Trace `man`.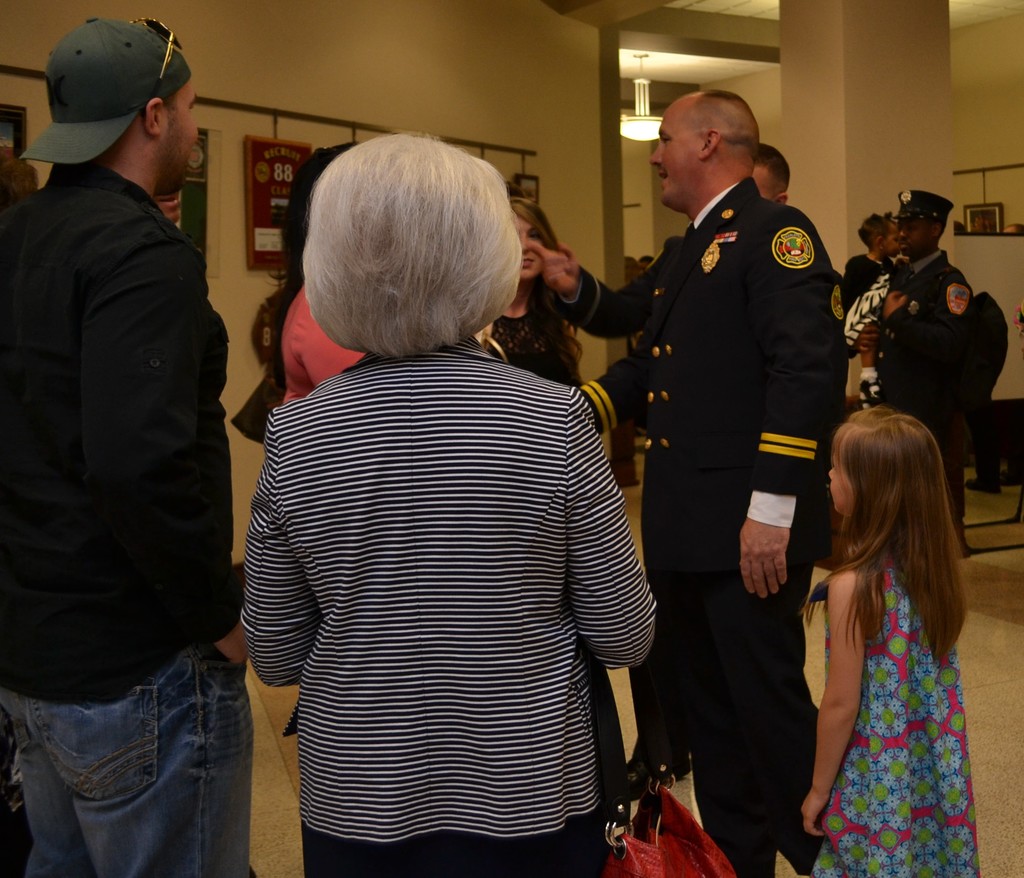
Traced to (0, 12, 268, 877).
